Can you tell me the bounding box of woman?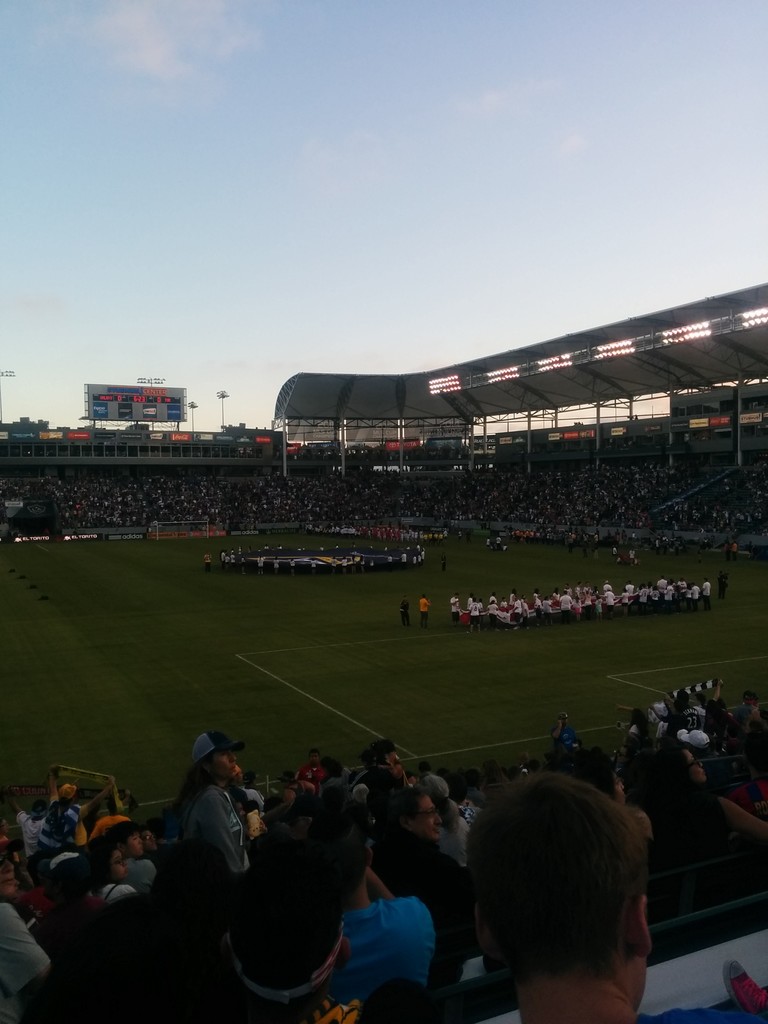
bbox=[180, 736, 244, 868].
